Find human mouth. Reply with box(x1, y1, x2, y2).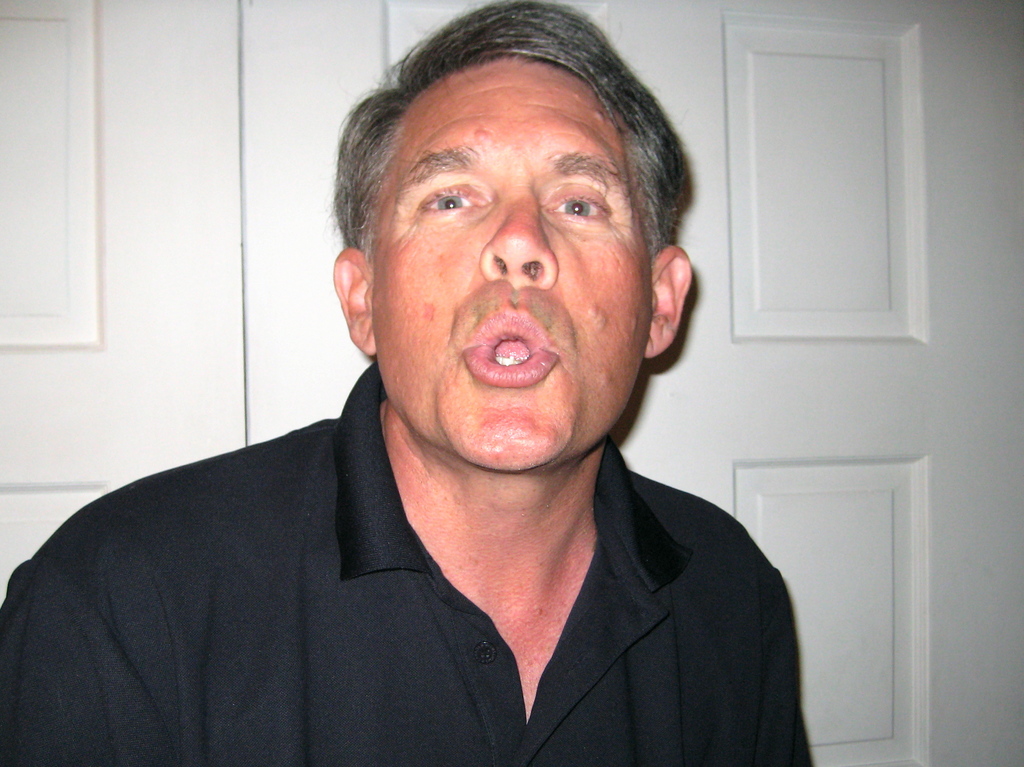
box(463, 307, 557, 384).
